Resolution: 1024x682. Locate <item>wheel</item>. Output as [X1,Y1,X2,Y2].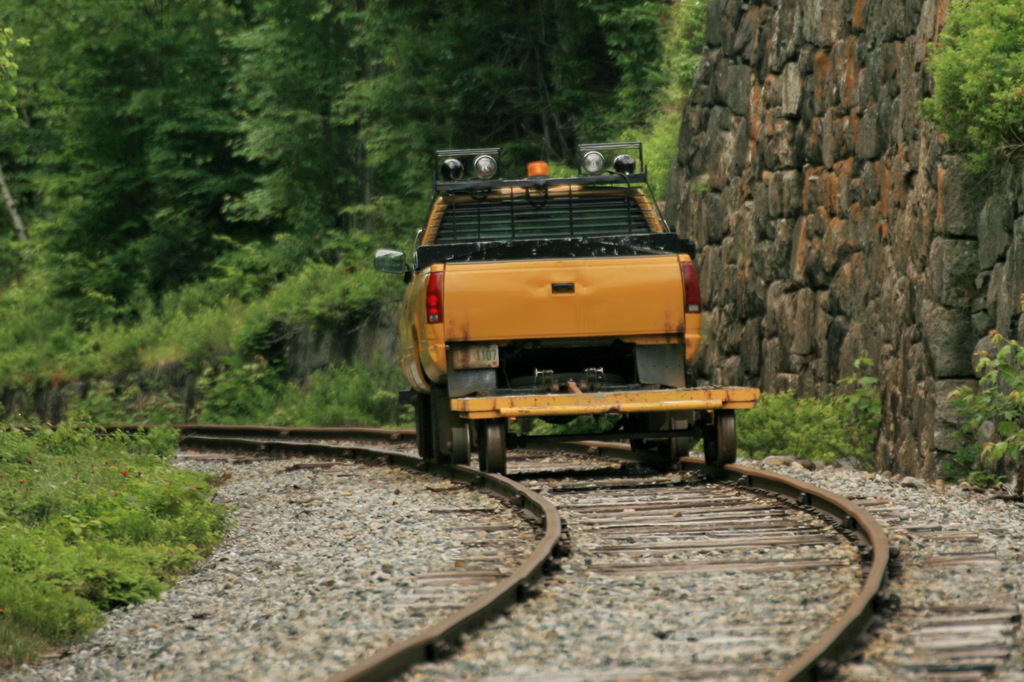
[674,421,692,466].
